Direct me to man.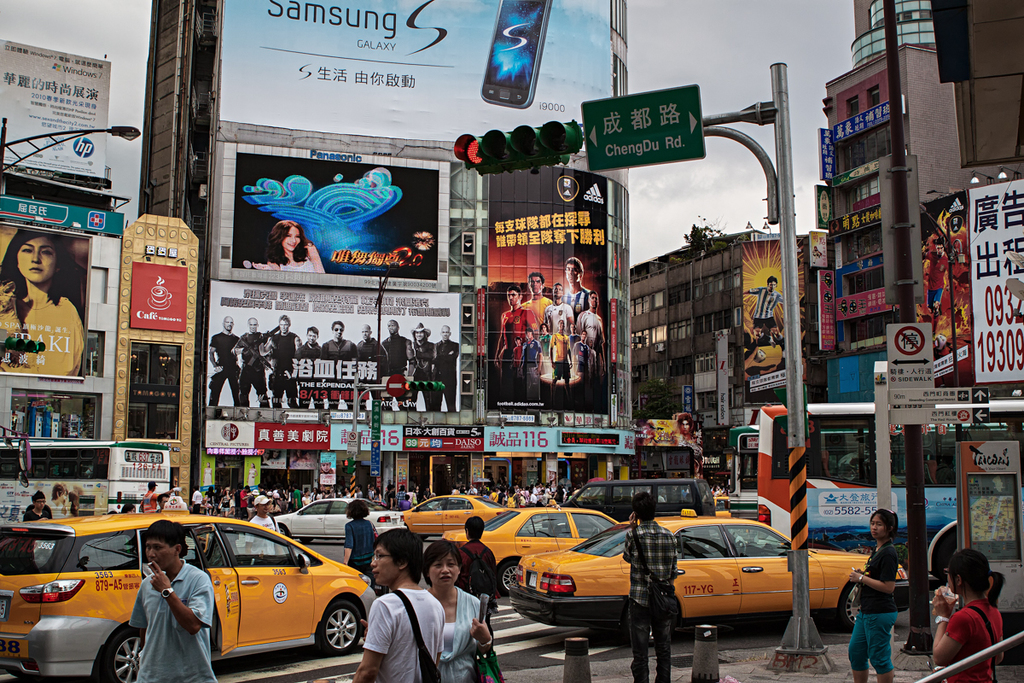
Direction: left=919, top=239, right=952, bottom=314.
